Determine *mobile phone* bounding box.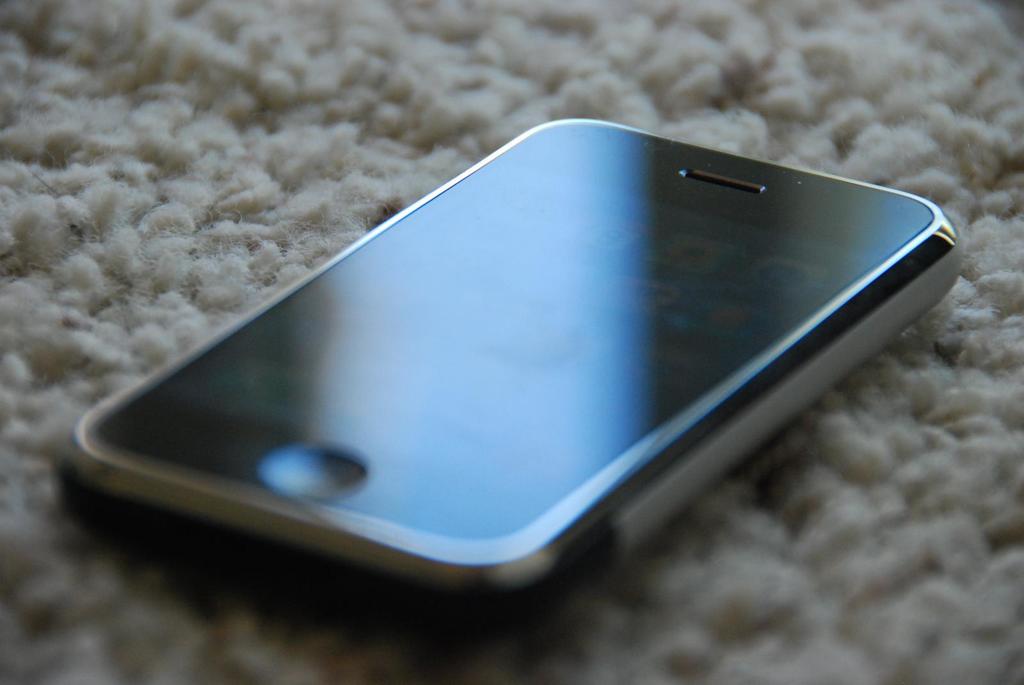
Determined: <region>35, 116, 991, 597</region>.
